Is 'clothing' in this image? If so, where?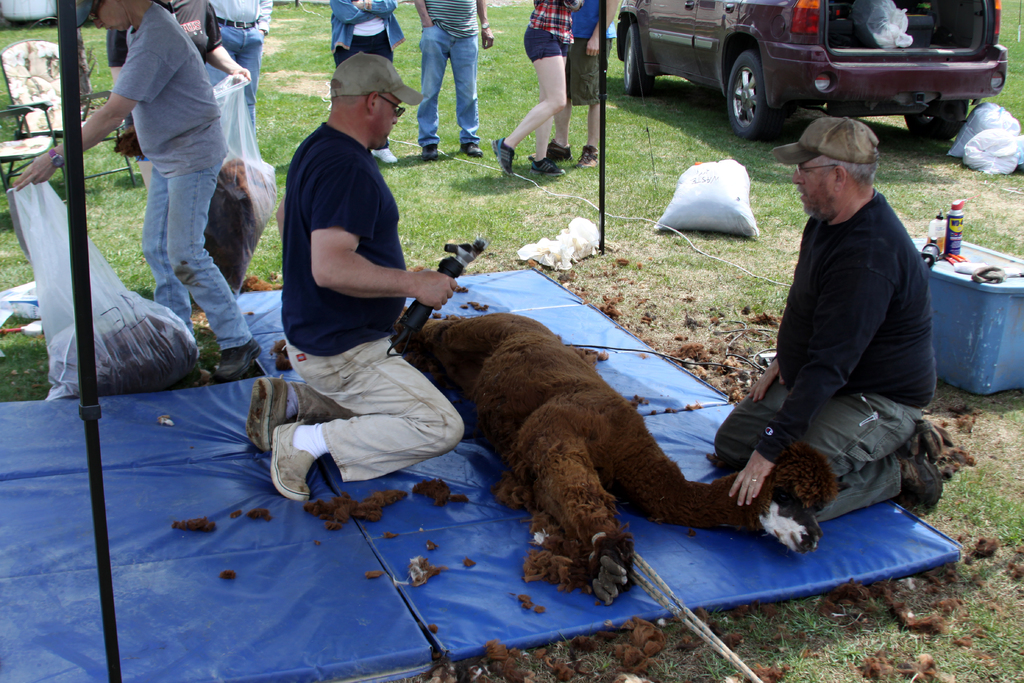
Yes, at pyautogui.locateOnScreen(111, 0, 255, 350).
